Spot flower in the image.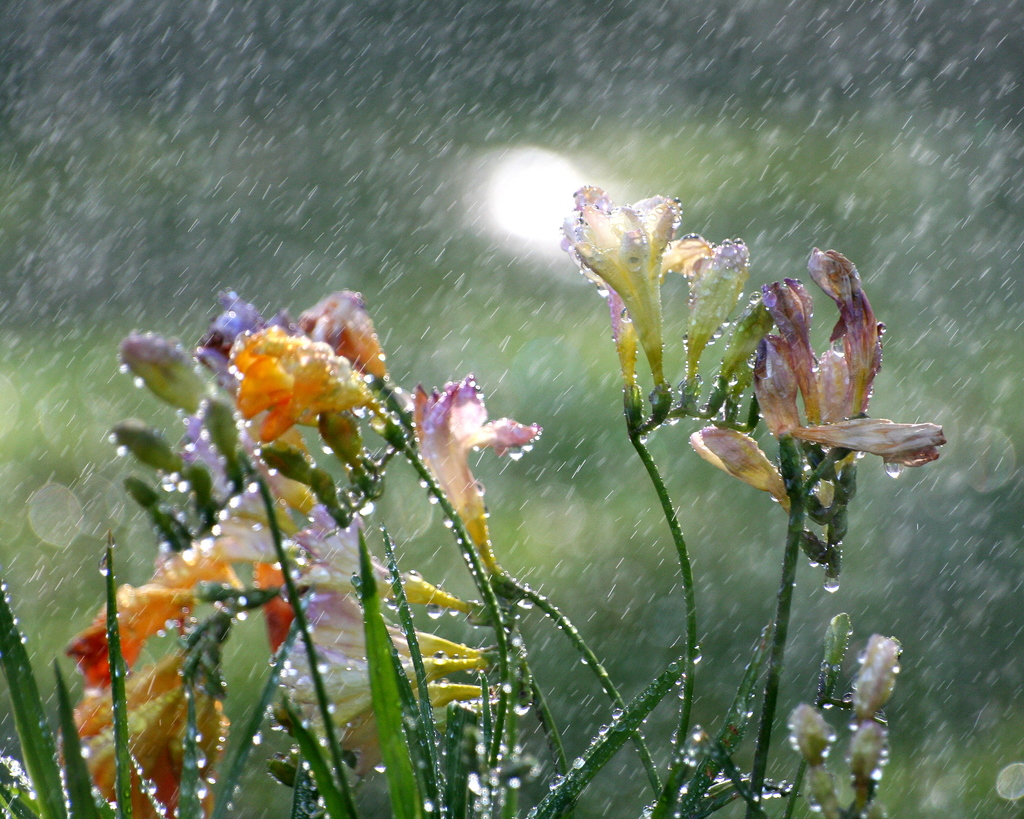
flower found at rect(689, 250, 948, 501).
